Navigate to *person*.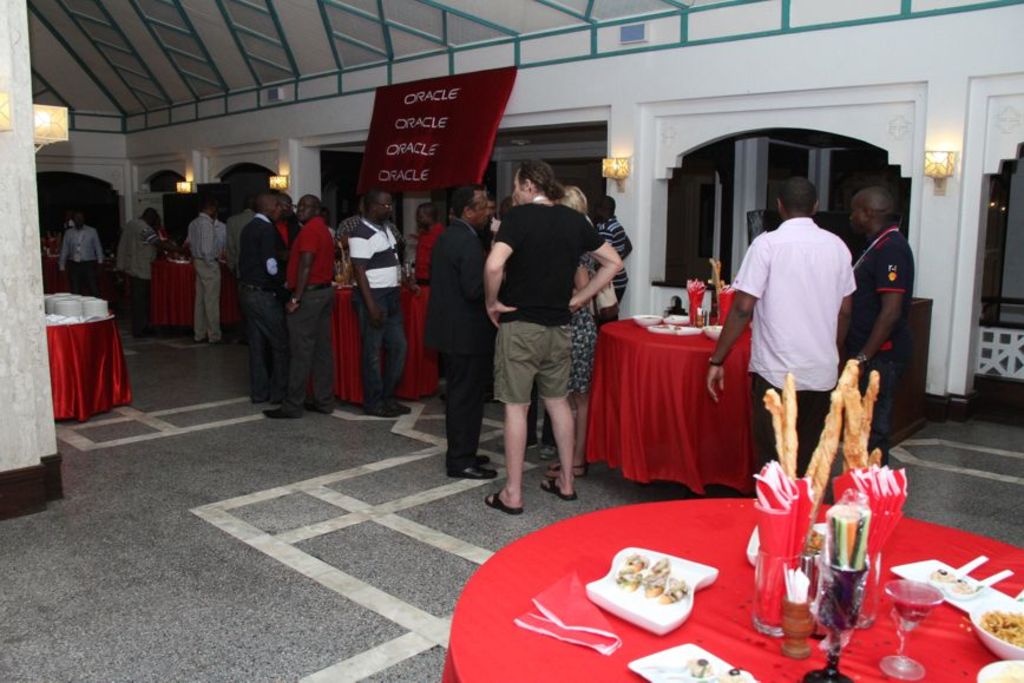
Navigation target: 427:188:503:478.
